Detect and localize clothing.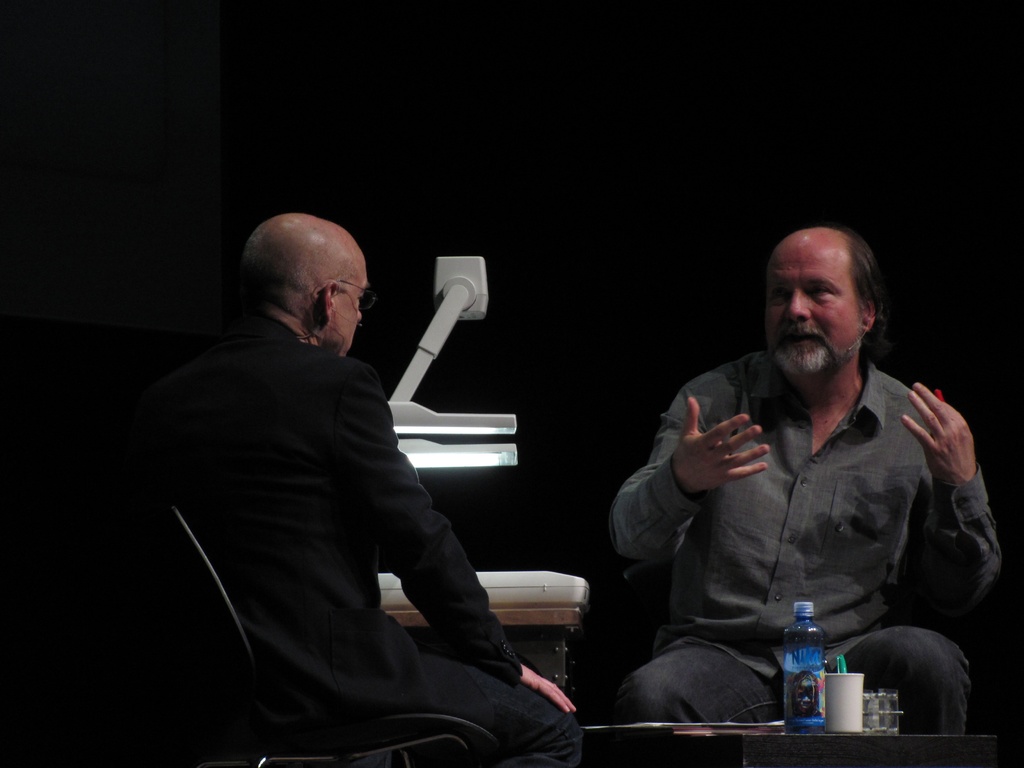
Localized at <region>144, 304, 587, 767</region>.
